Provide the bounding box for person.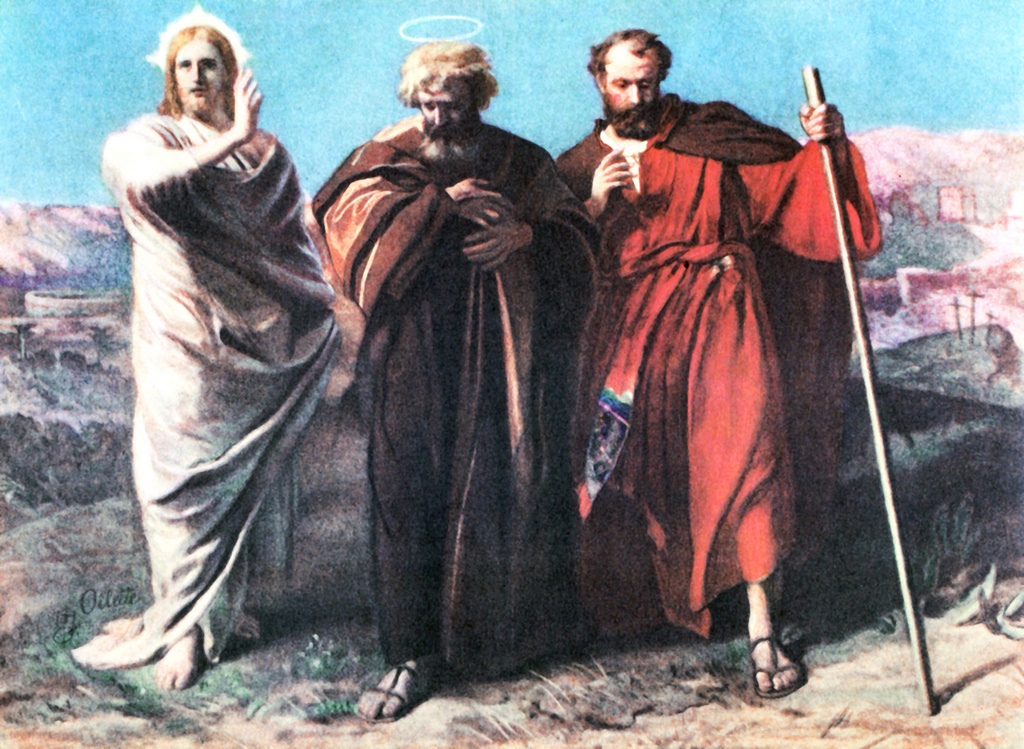
bbox(554, 26, 880, 703).
